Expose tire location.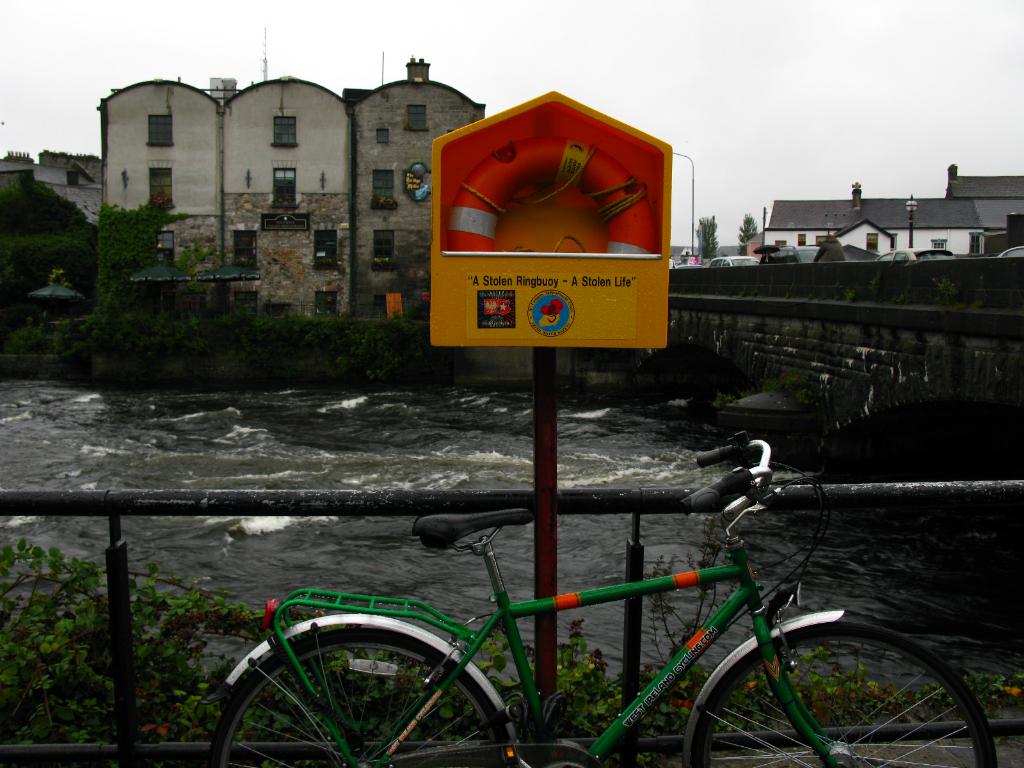
Exposed at detection(207, 611, 540, 767).
